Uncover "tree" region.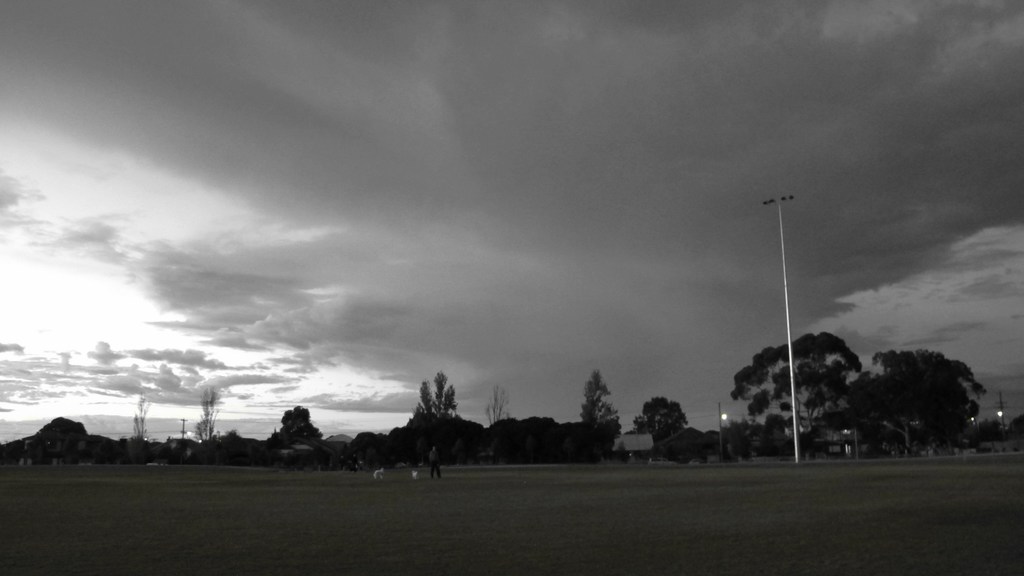
Uncovered: bbox=(636, 399, 692, 456).
